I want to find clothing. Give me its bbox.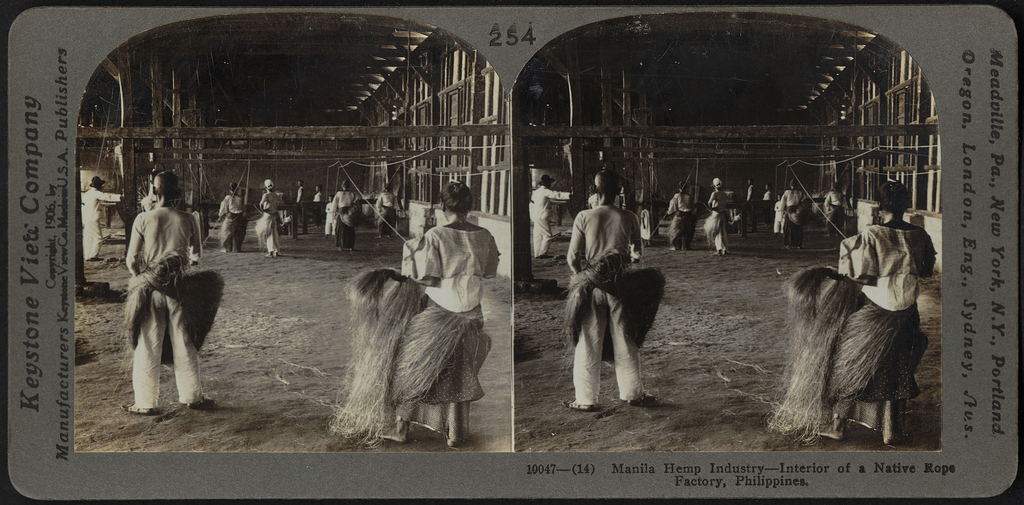
detection(570, 209, 639, 406).
